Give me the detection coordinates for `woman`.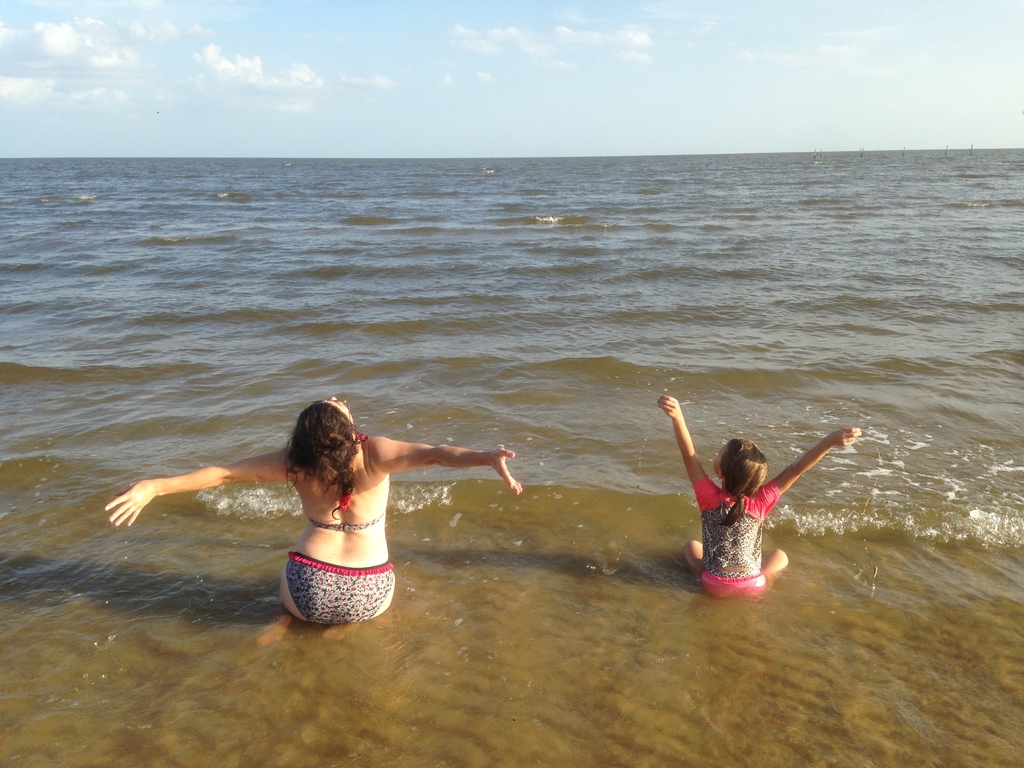
region(131, 399, 515, 640).
